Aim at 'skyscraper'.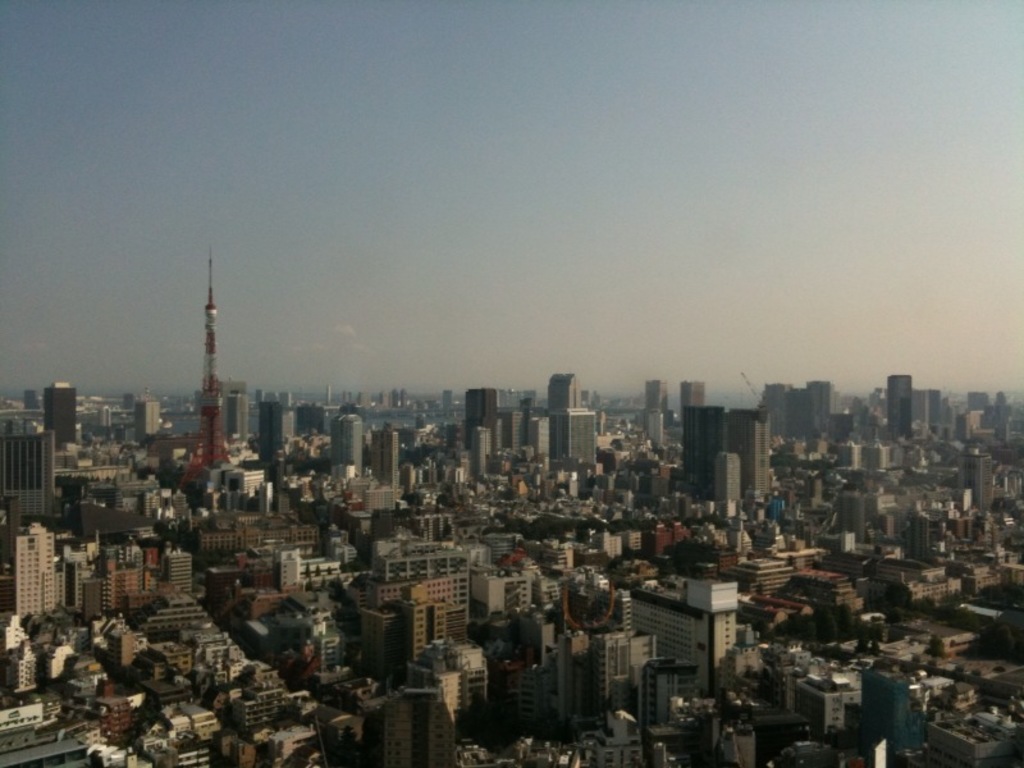
Aimed at 600, 568, 774, 719.
